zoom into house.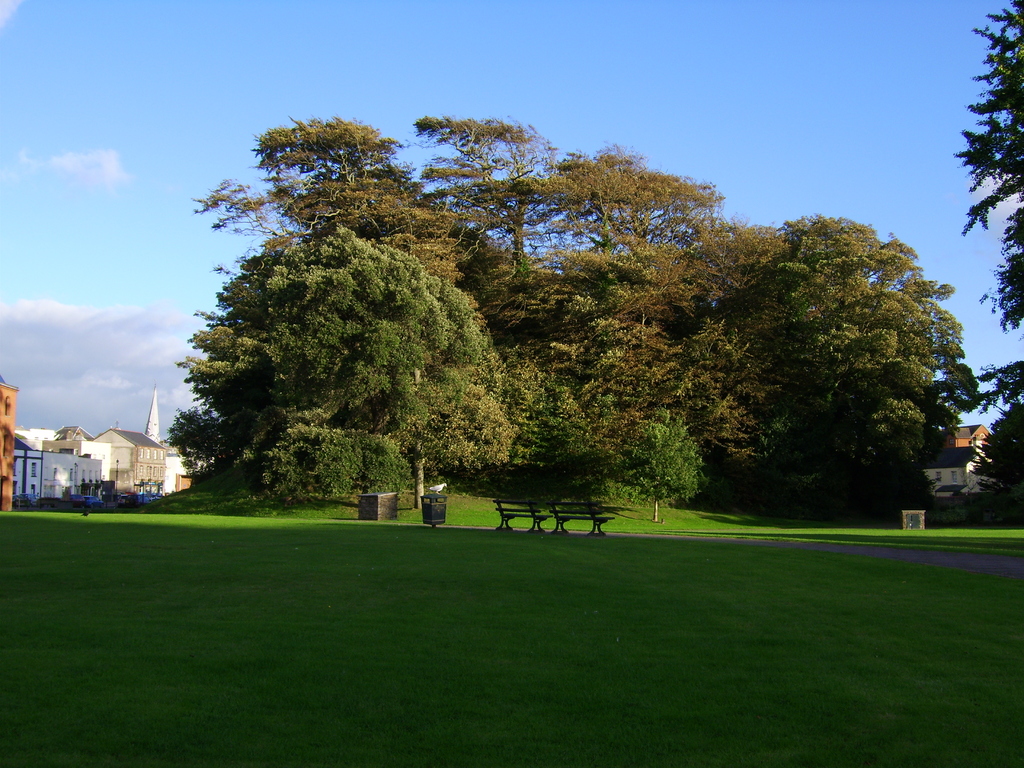
Zoom target: x1=0, y1=376, x2=17, y2=515.
